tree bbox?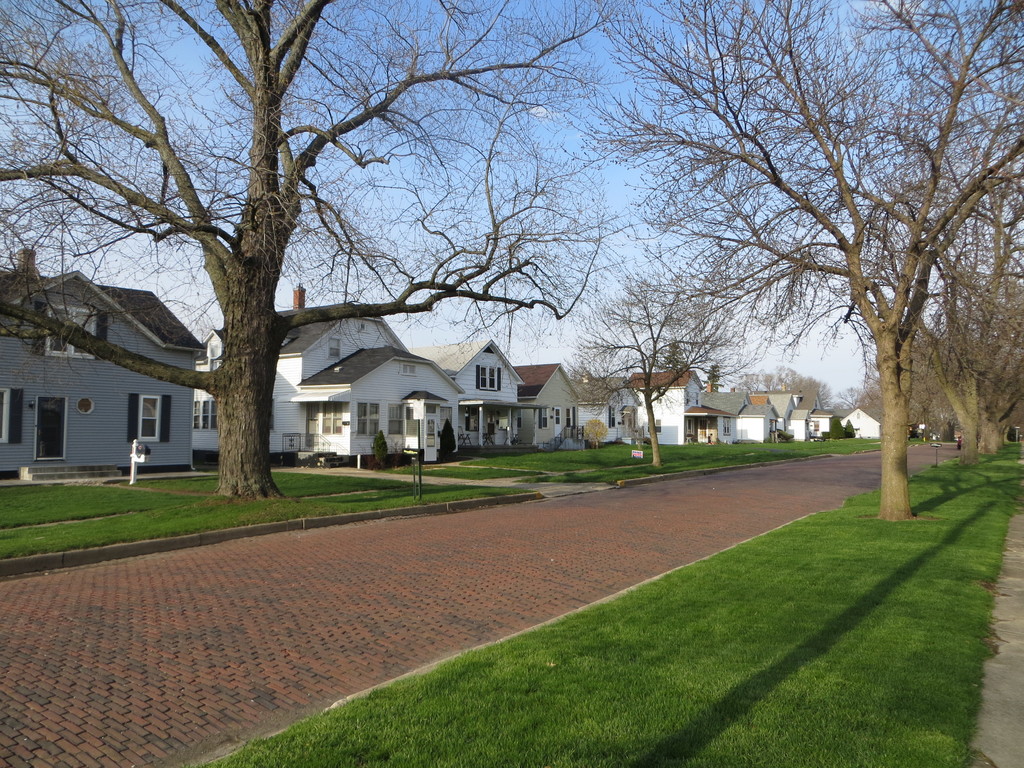
bbox=[777, 365, 842, 425]
